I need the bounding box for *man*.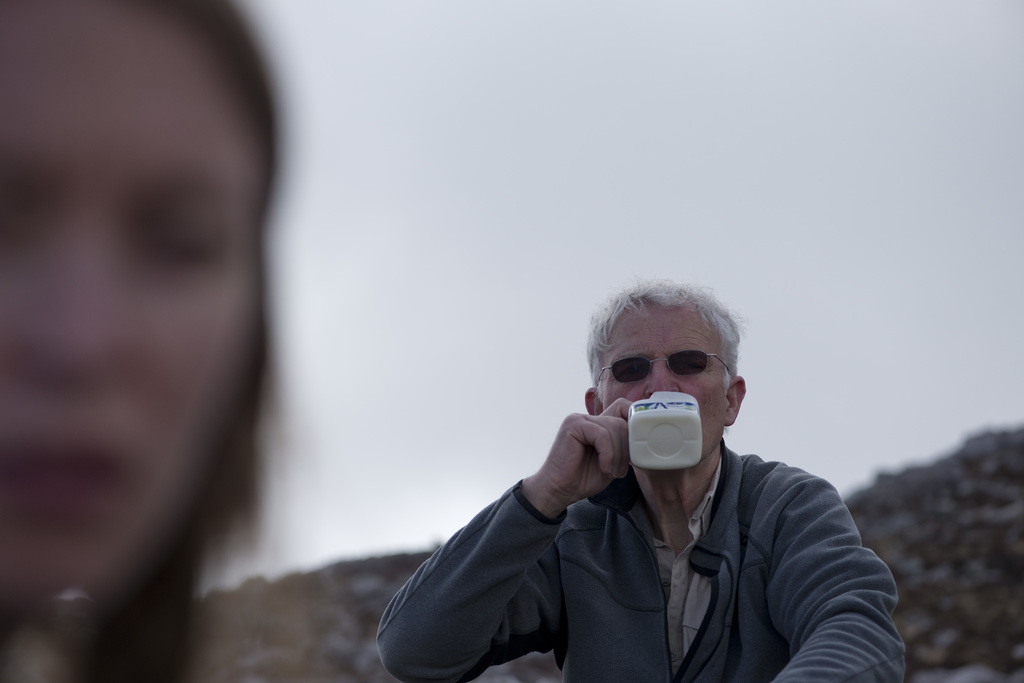
Here it is: (x1=373, y1=277, x2=912, y2=680).
